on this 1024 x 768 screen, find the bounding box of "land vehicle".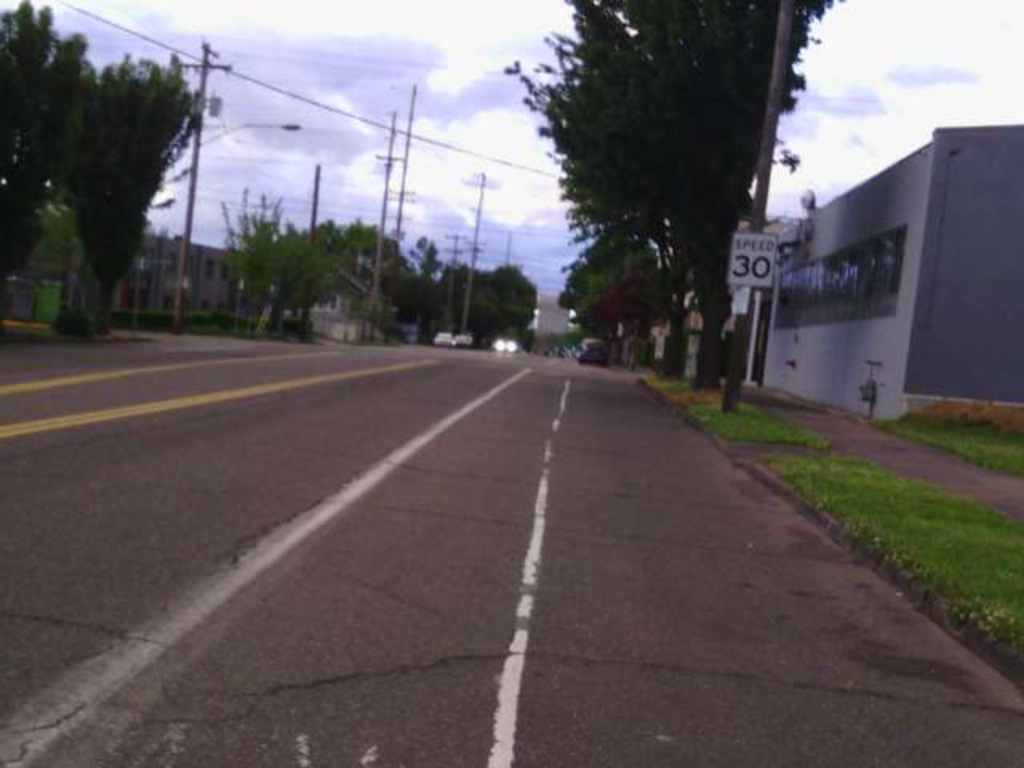
Bounding box: [x1=453, y1=331, x2=475, y2=352].
